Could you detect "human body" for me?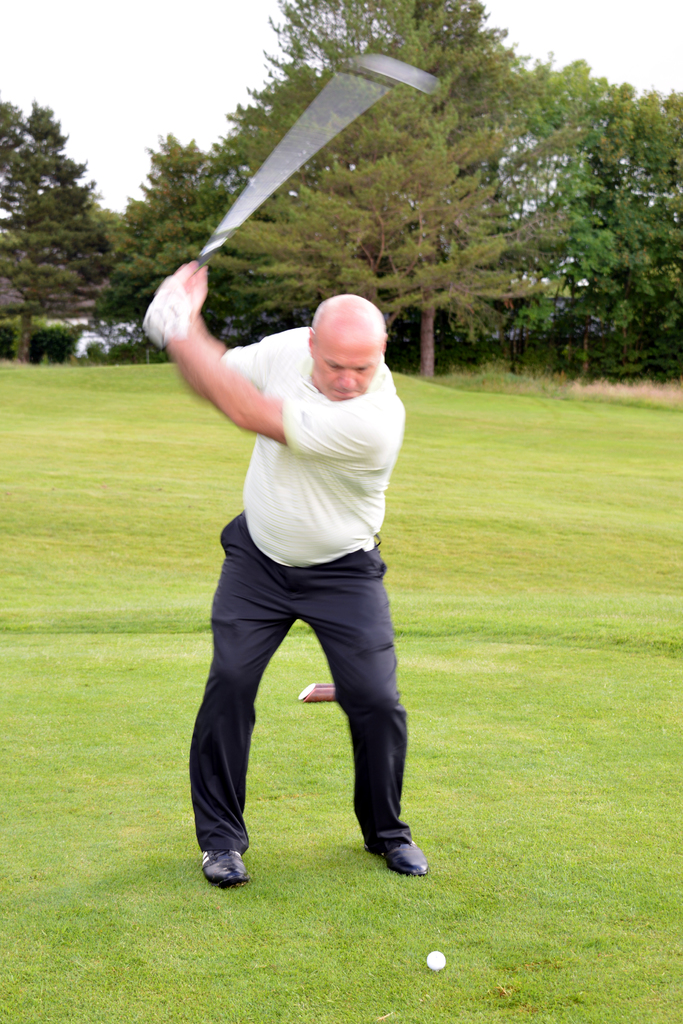
Detection result: bbox=(144, 265, 430, 887).
